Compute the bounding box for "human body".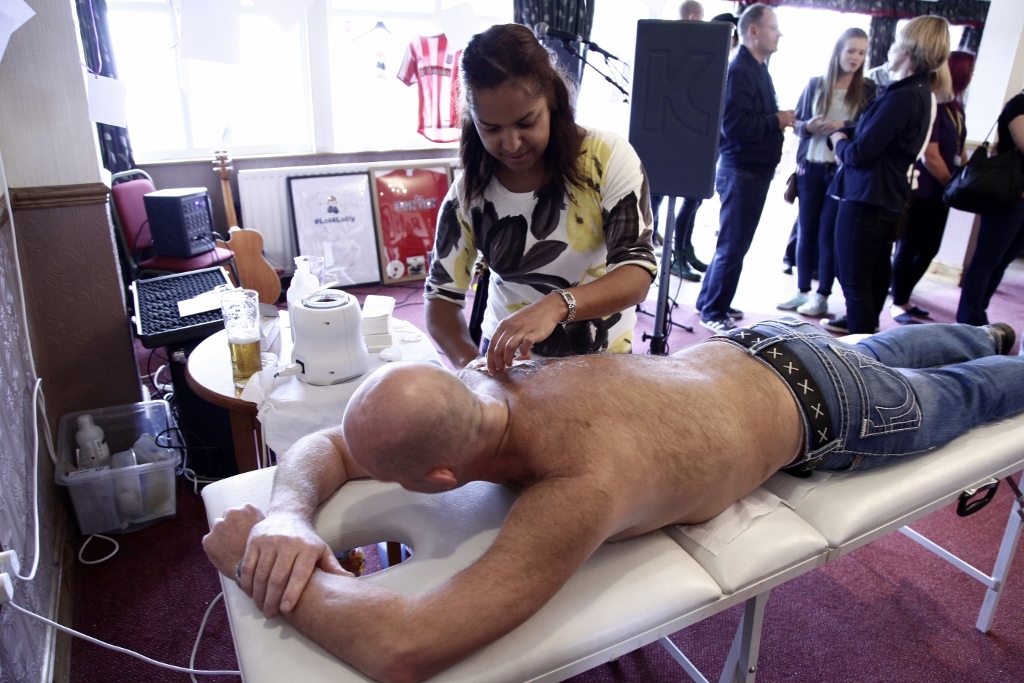
[762,72,880,318].
